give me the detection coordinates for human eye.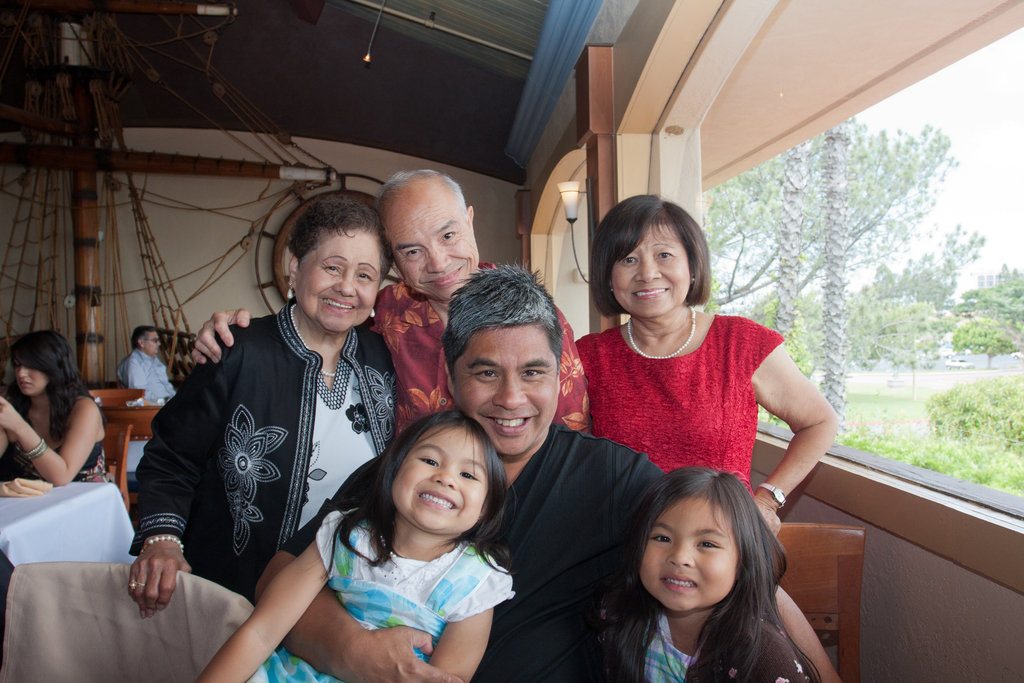
[left=317, top=261, right=346, bottom=279].
